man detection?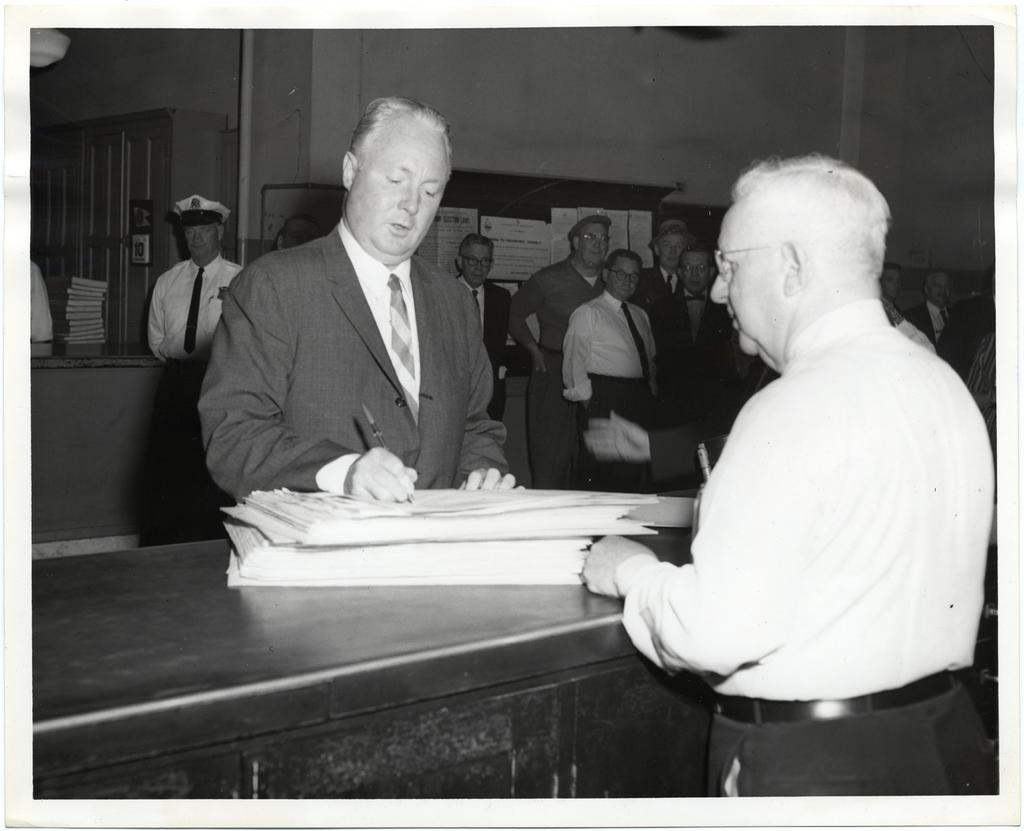
145 193 244 369
